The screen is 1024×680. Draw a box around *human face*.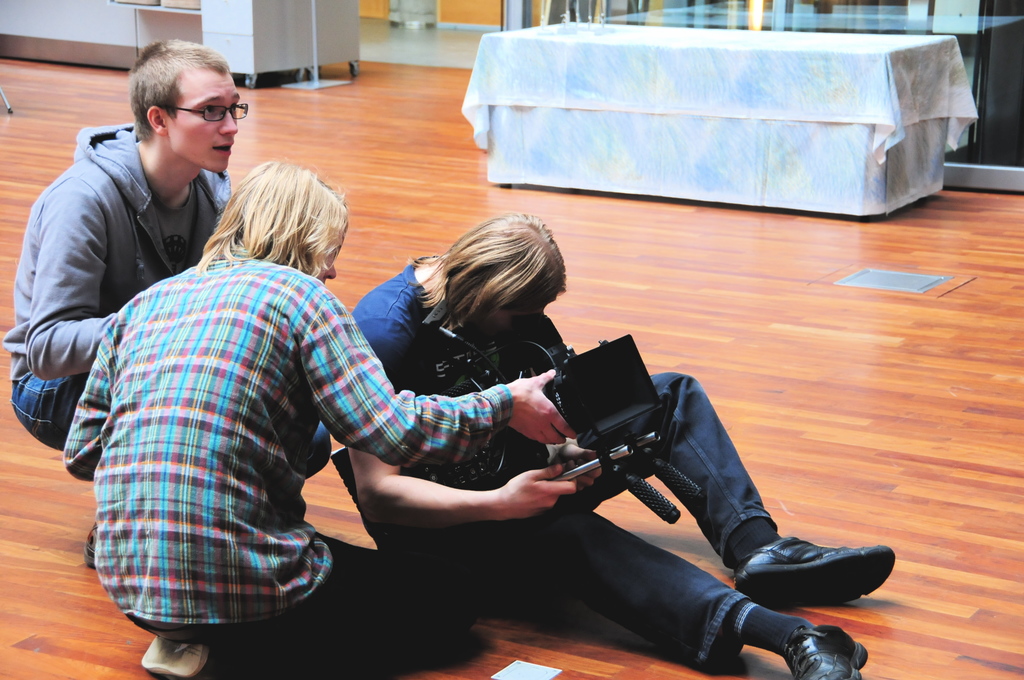
bbox=(168, 65, 237, 172).
